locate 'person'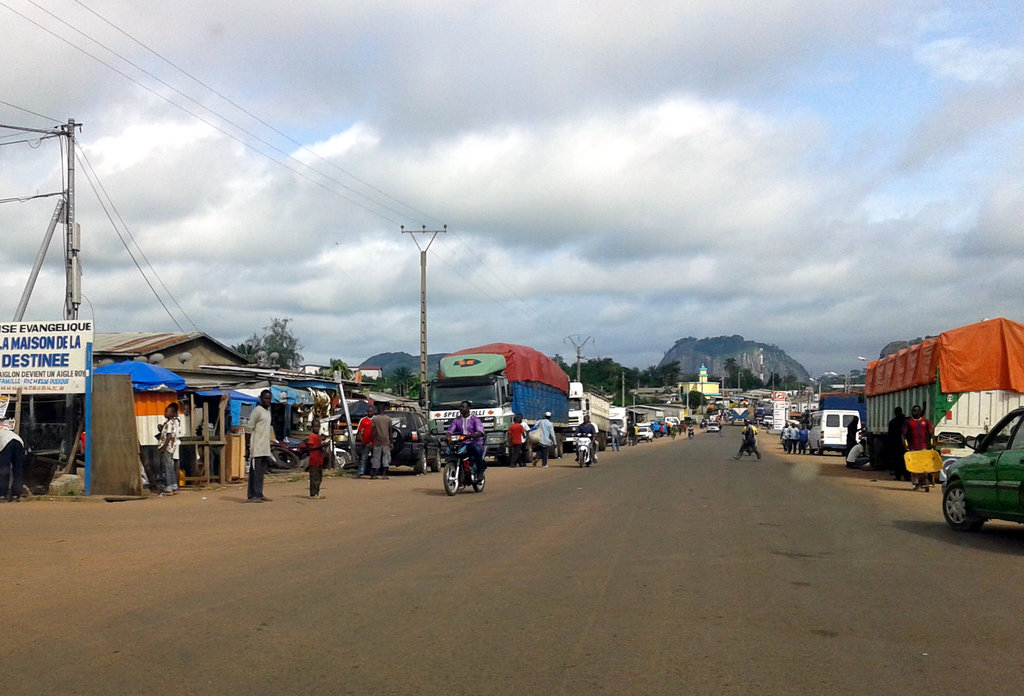
[x1=846, y1=415, x2=866, y2=456]
